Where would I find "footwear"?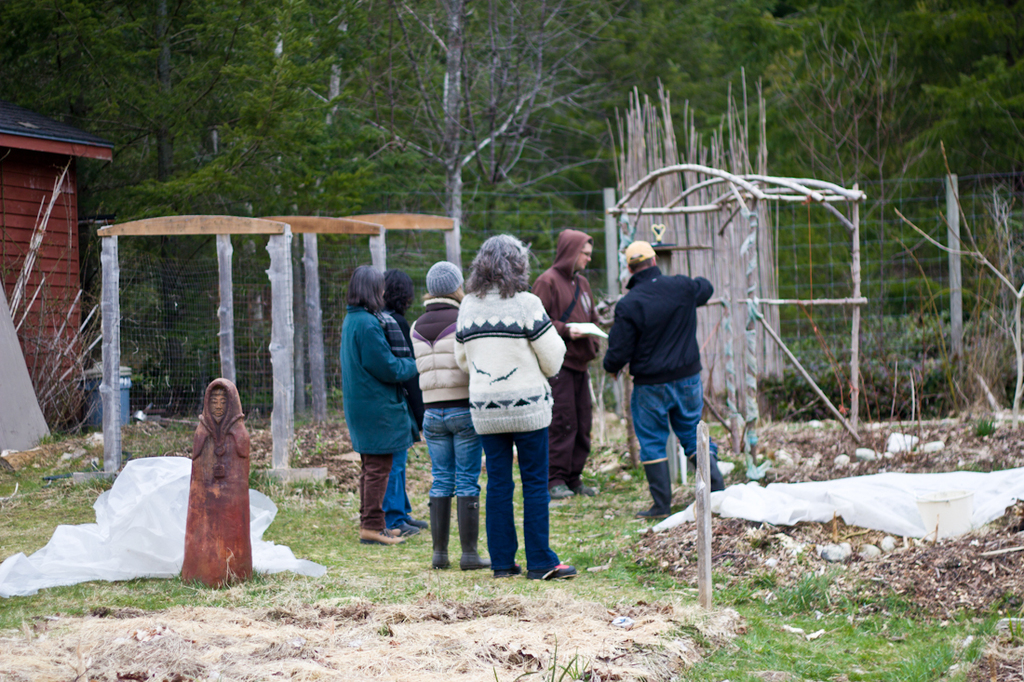
At bbox(489, 554, 525, 583).
